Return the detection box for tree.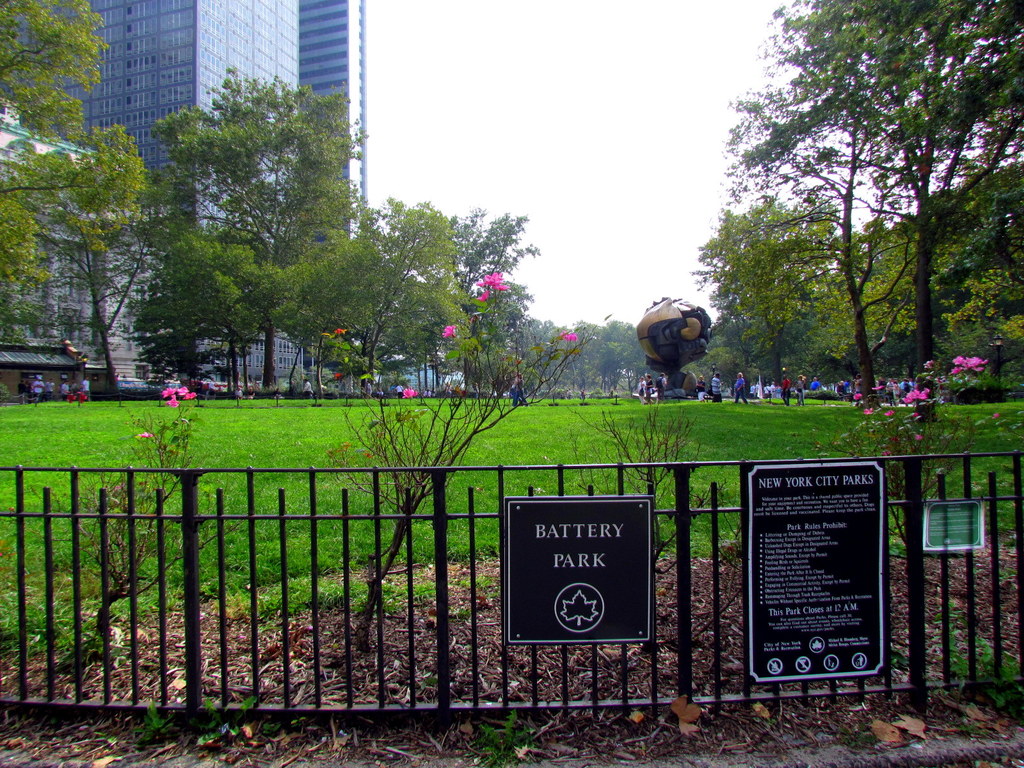
{"x1": 0, "y1": 0, "x2": 148, "y2": 301}.
